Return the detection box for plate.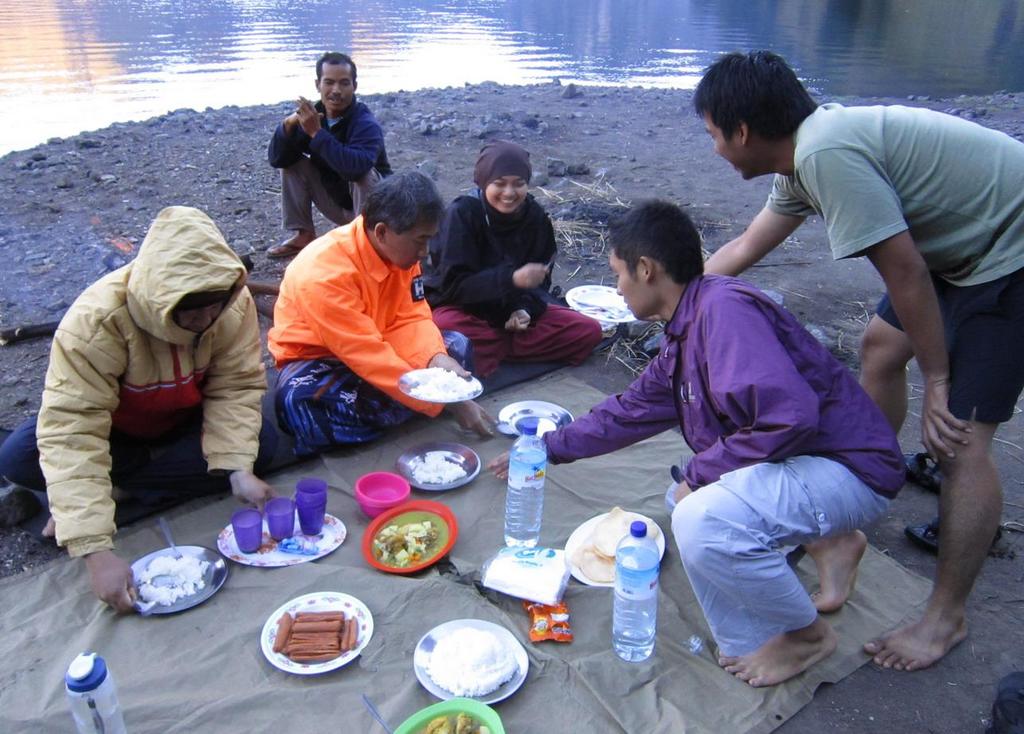
bbox(498, 400, 570, 439).
